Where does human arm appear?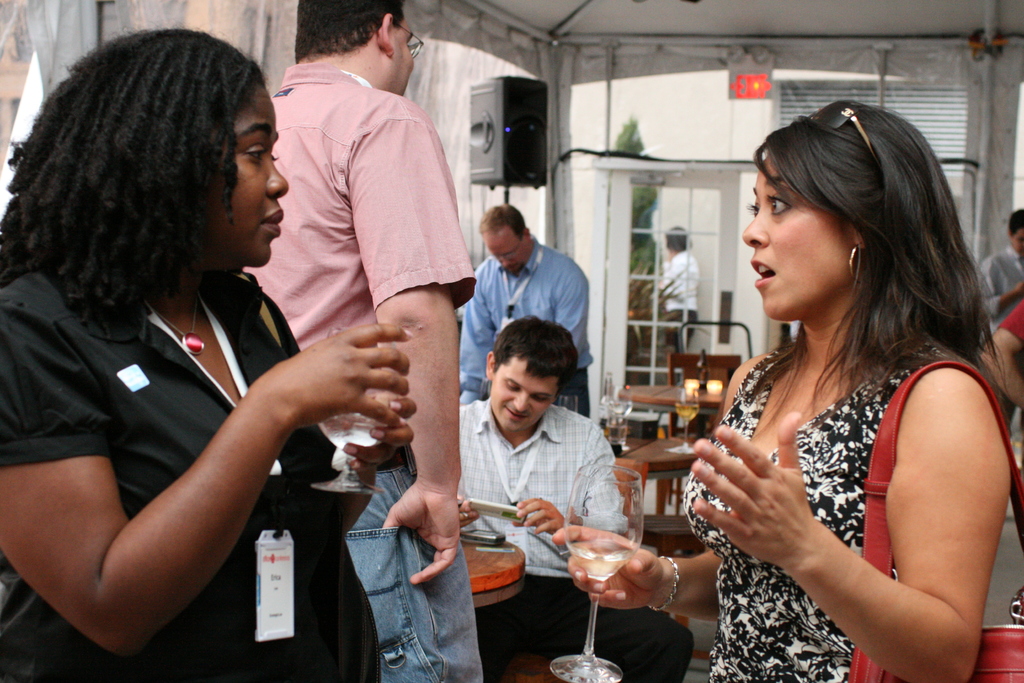
Appears at 548/361/746/627.
